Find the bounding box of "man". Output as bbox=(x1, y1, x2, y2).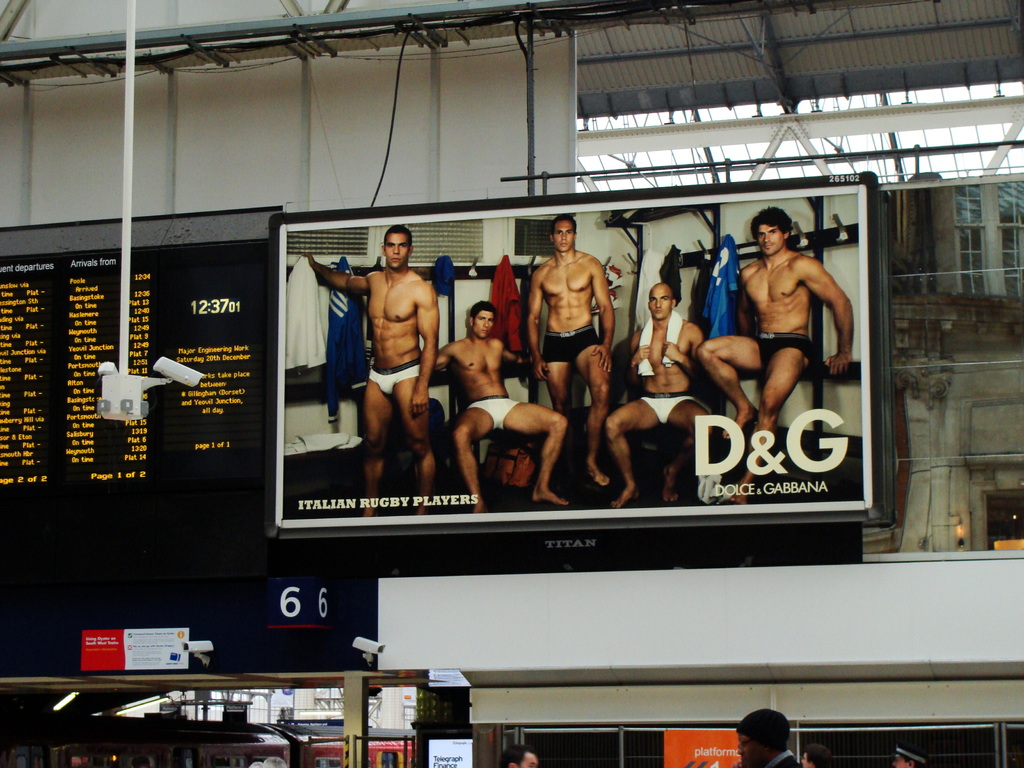
bbox=(888, 743, 922, 767).
